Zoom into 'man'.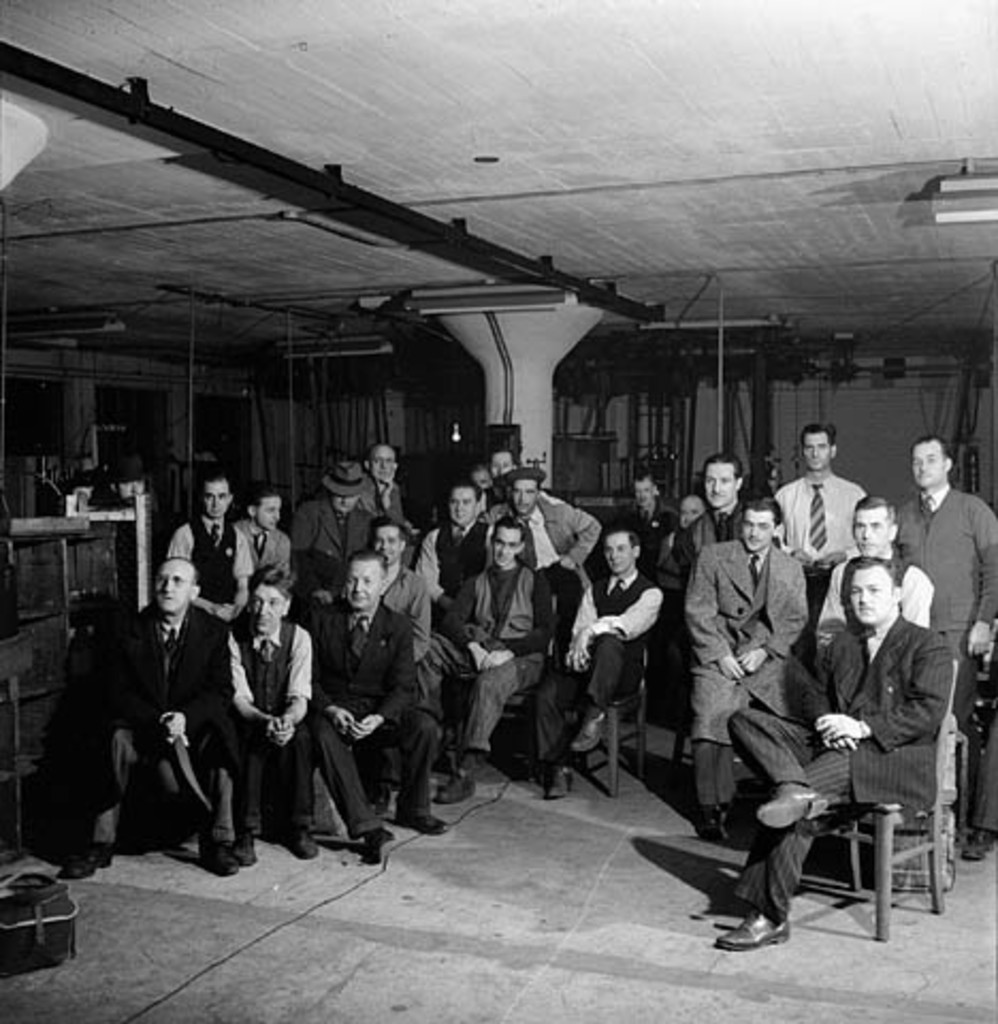
Zoom target: [691,467,849,941].
